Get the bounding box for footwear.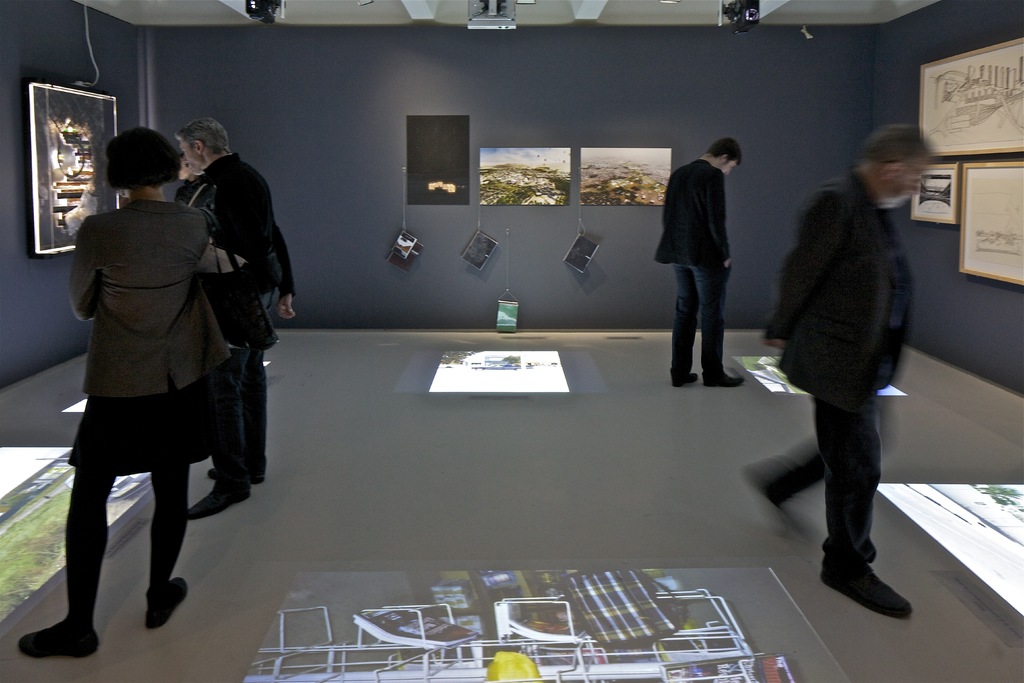
187, 467, 253, 518.
